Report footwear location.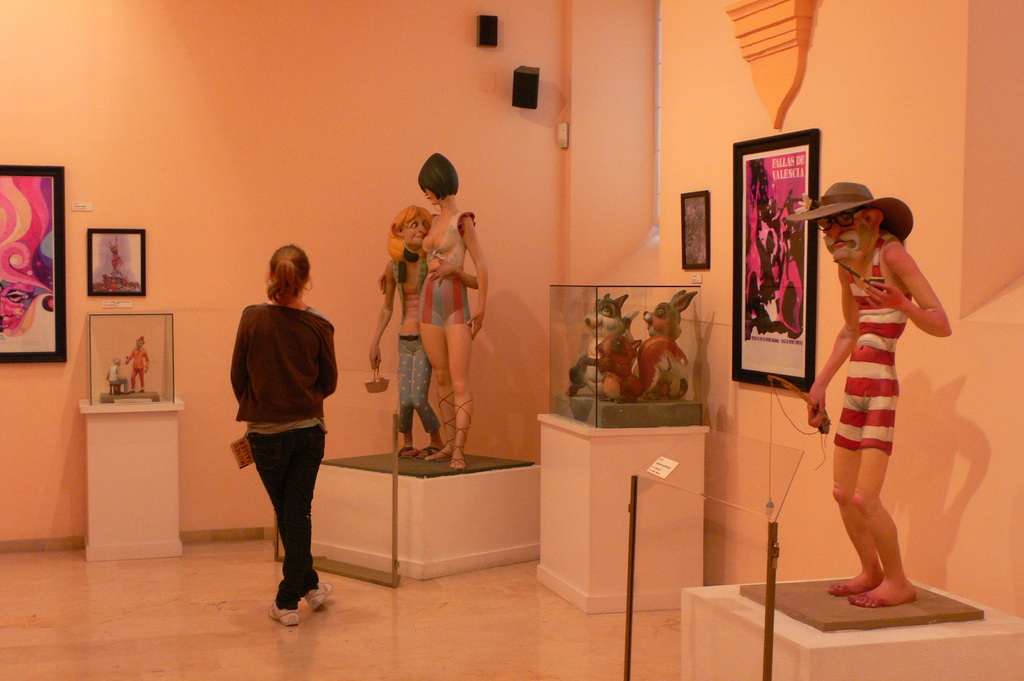
Report: bbox=[418, 439, 435, 464].
